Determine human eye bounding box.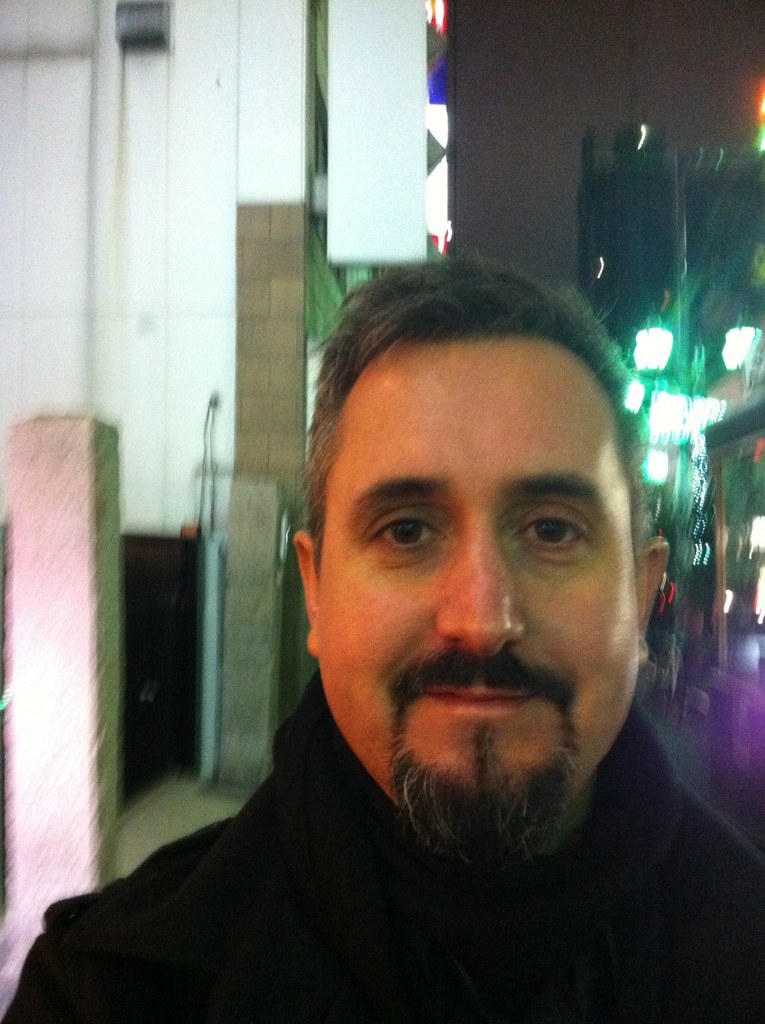
Determined: x1=360, y1=510, x2=442, y2=559.
